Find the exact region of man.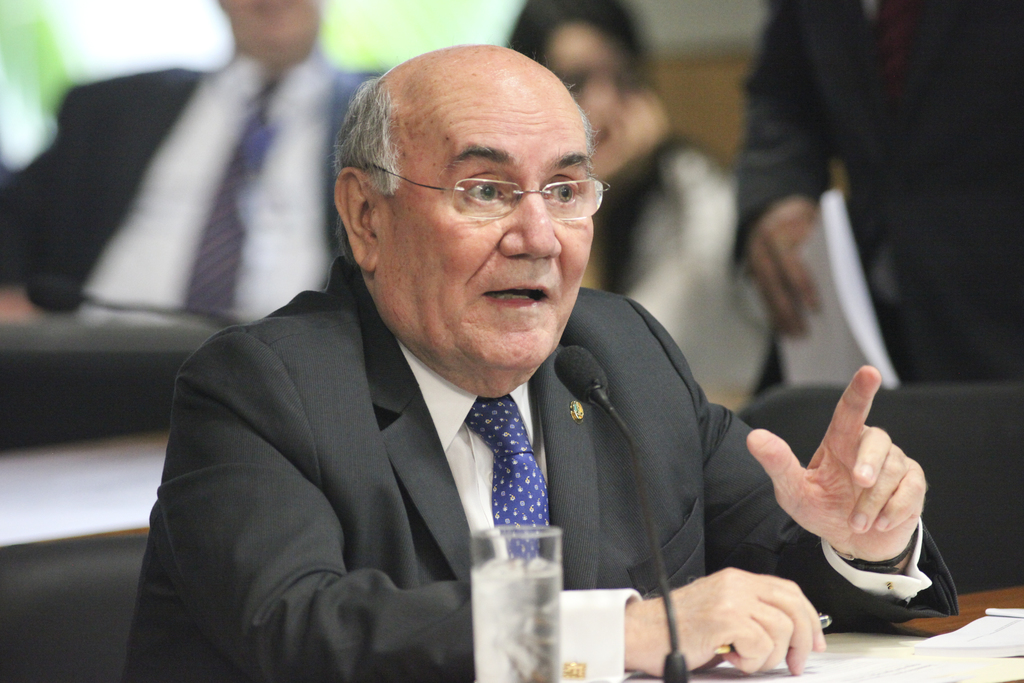
Exact region: bbox=(0, 0, 399, 332).
